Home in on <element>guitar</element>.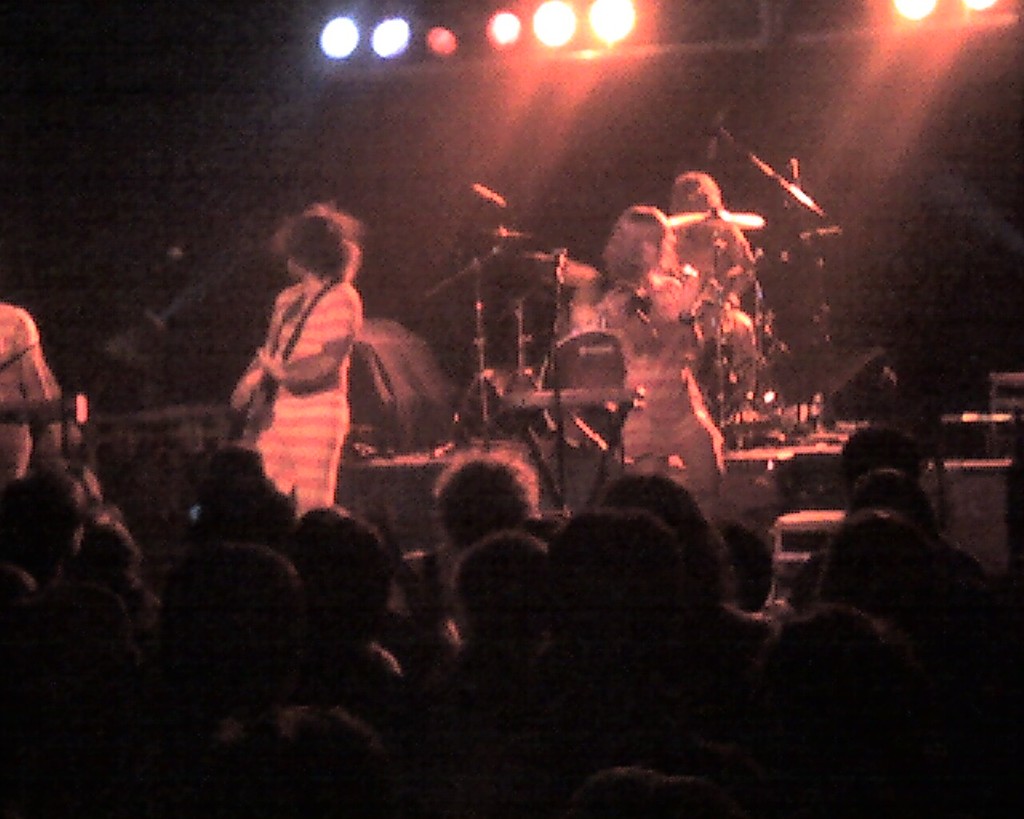
Homed in at [left=222, top=302, right=294, bottom=445].
